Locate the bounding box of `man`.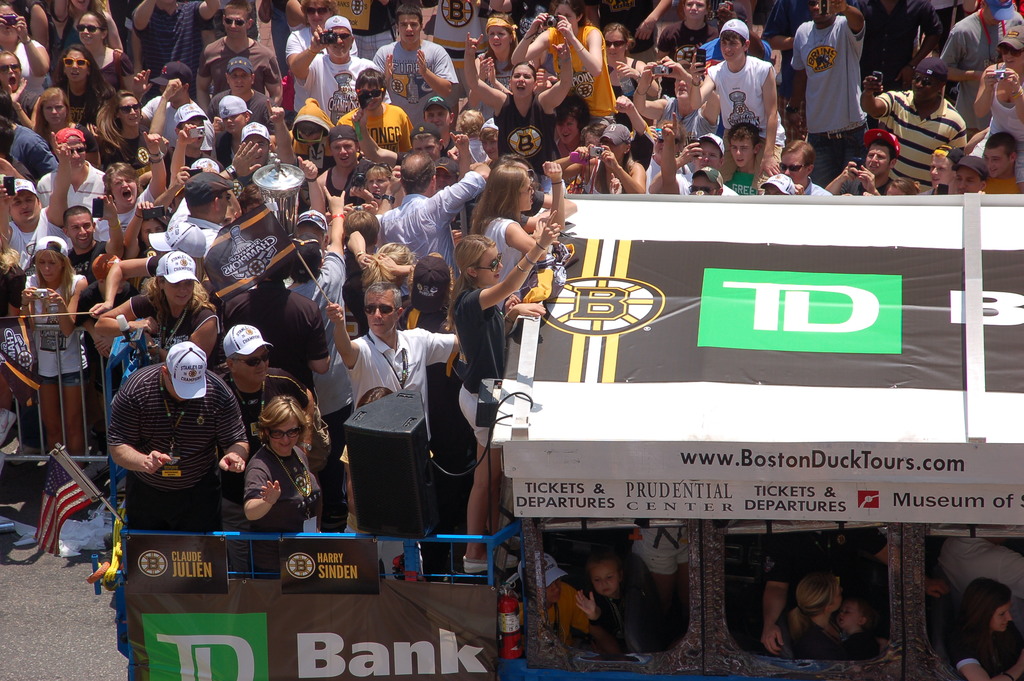
Bounding box: 646, 131, 740, 199.
